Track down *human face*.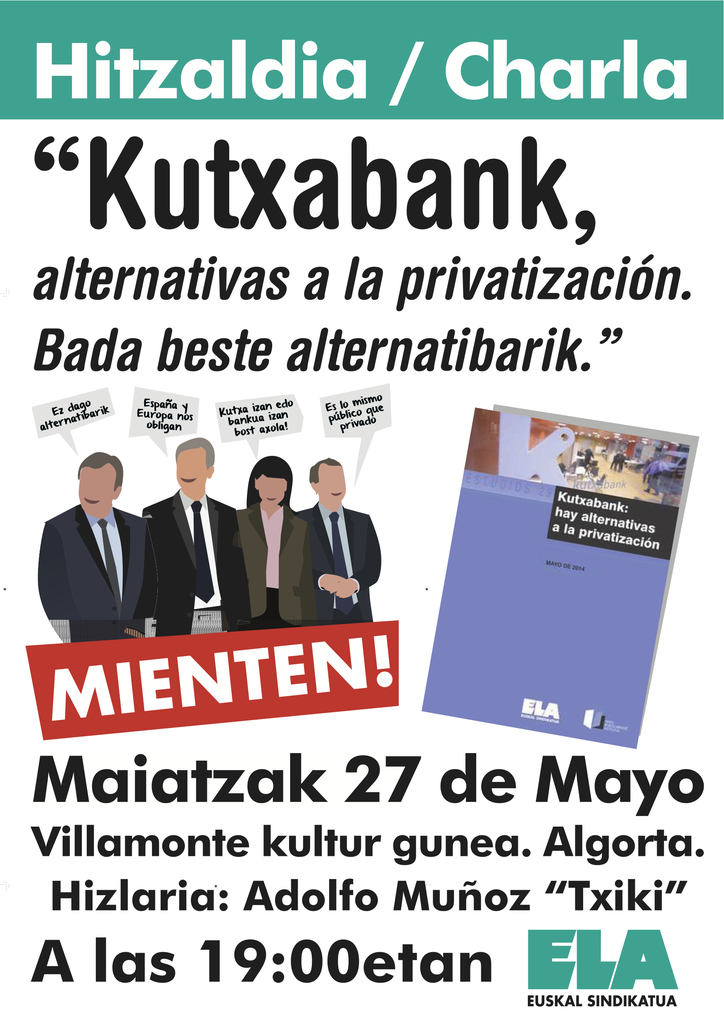
Tracked to (left=176, top=449, right=206, bottom=493).
